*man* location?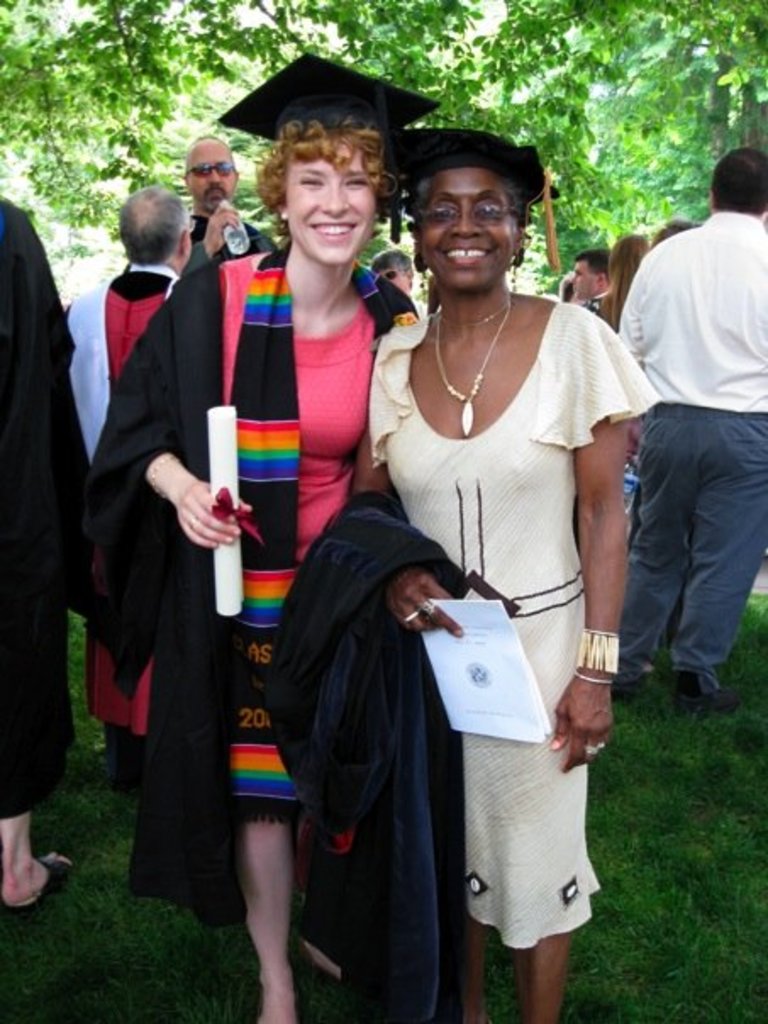
l=186, t=132, r=283, b=273
